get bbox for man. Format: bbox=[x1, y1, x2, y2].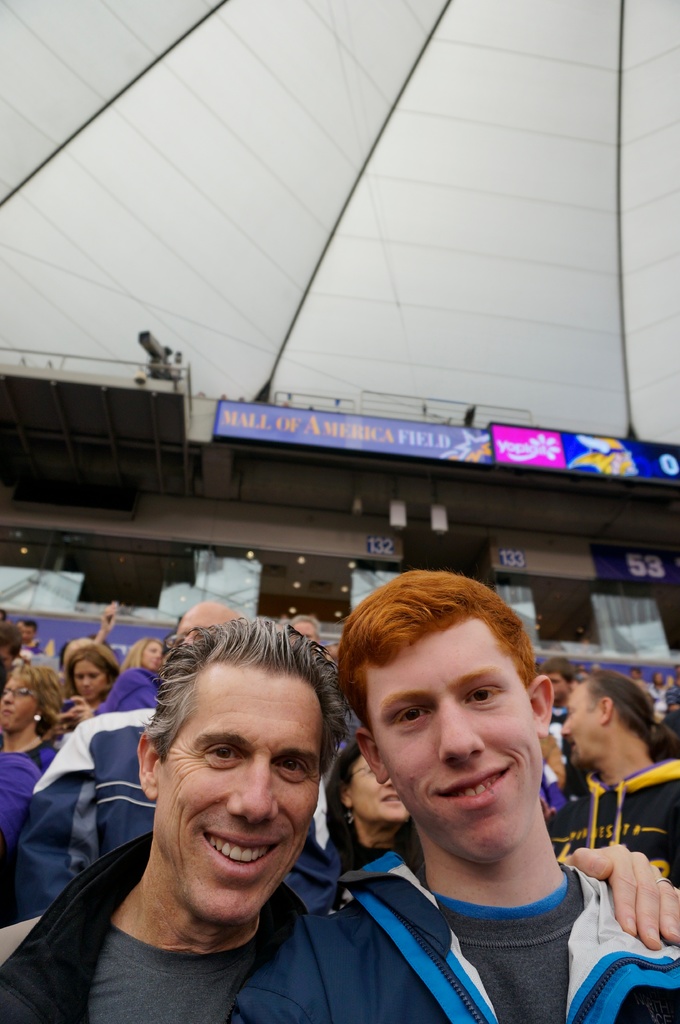
bbox=[162, 594, 241, 641].
